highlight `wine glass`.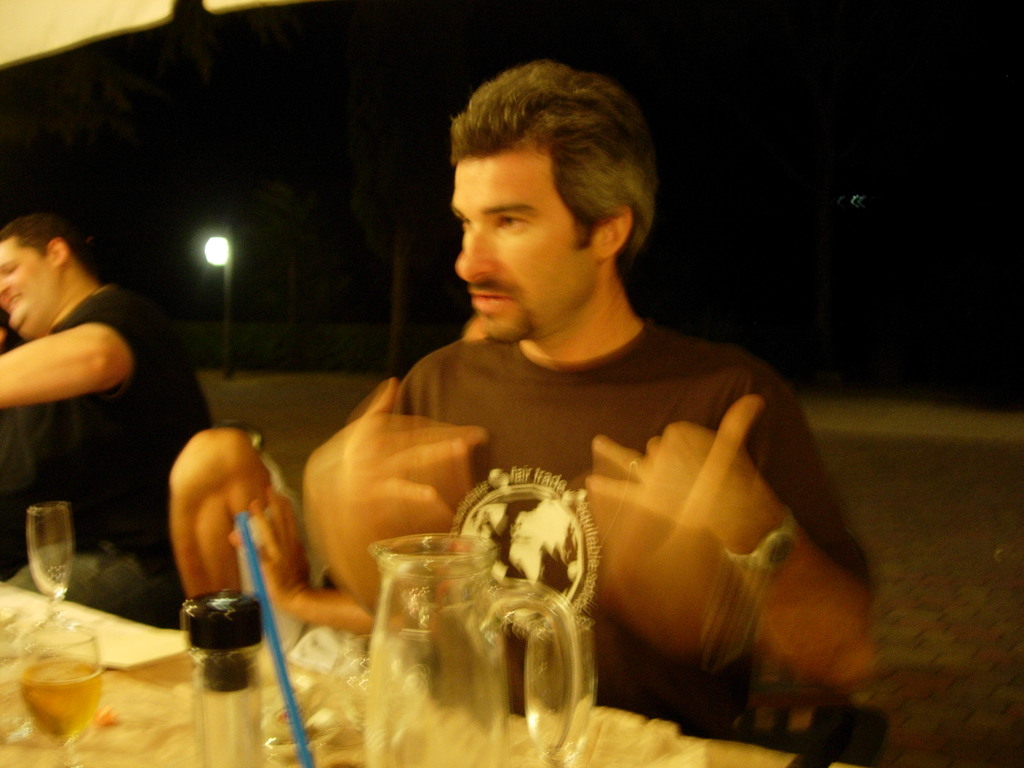
Highlighted region: rect(526, 617, 591, 764).
